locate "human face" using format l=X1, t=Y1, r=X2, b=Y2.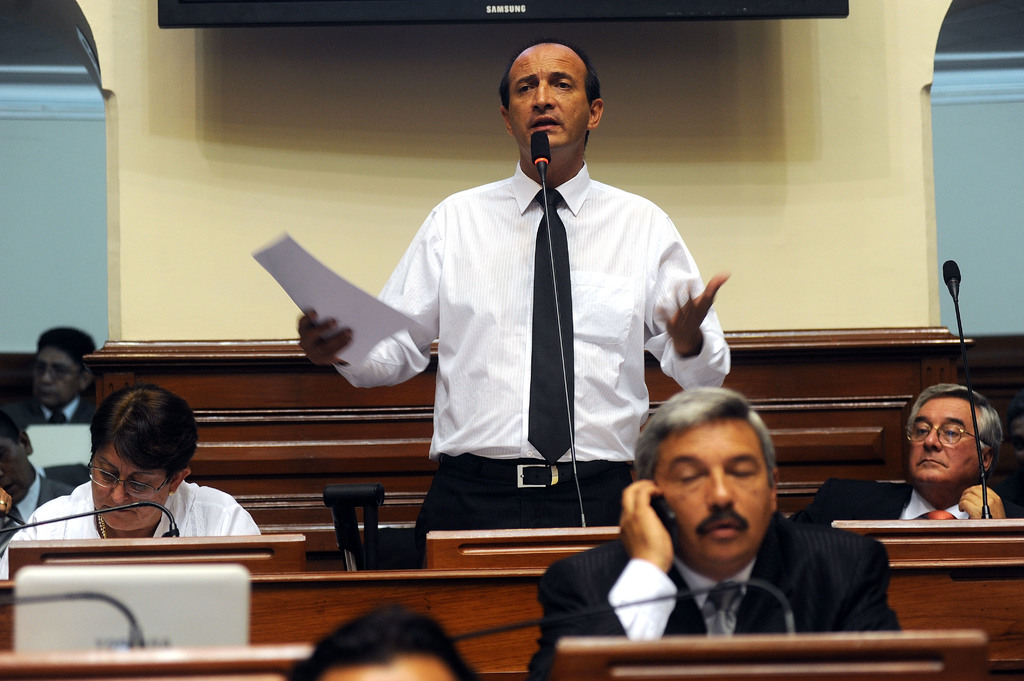
l=909, t=394, r=980, b=485.
